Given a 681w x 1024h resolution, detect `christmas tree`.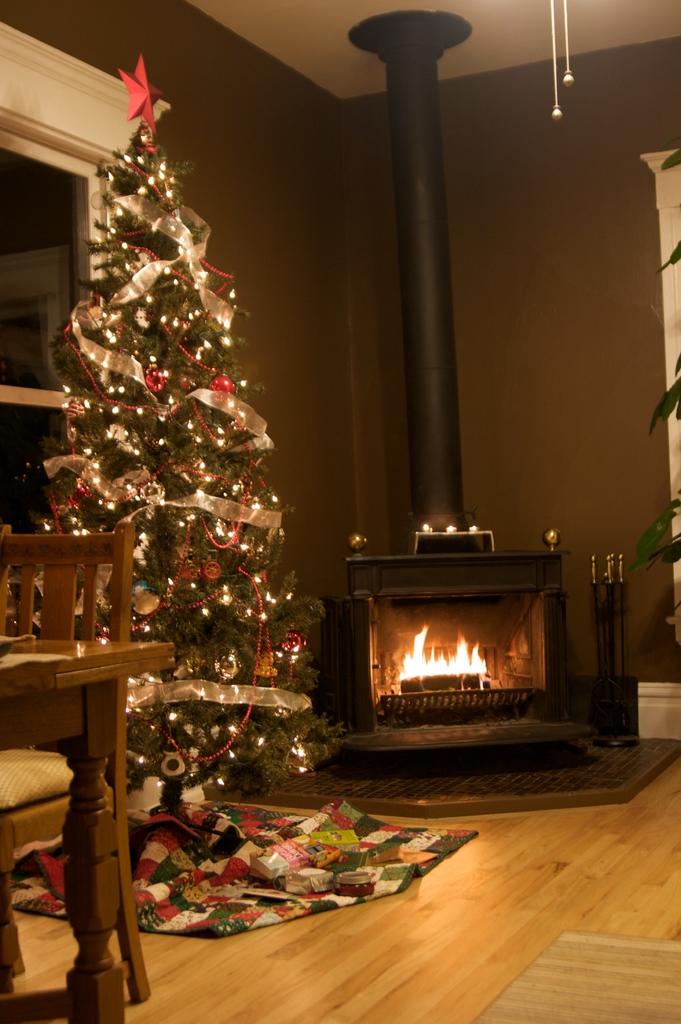
{"x1": 21, "y1": 44, "x2": 369, "y2": 833}.
